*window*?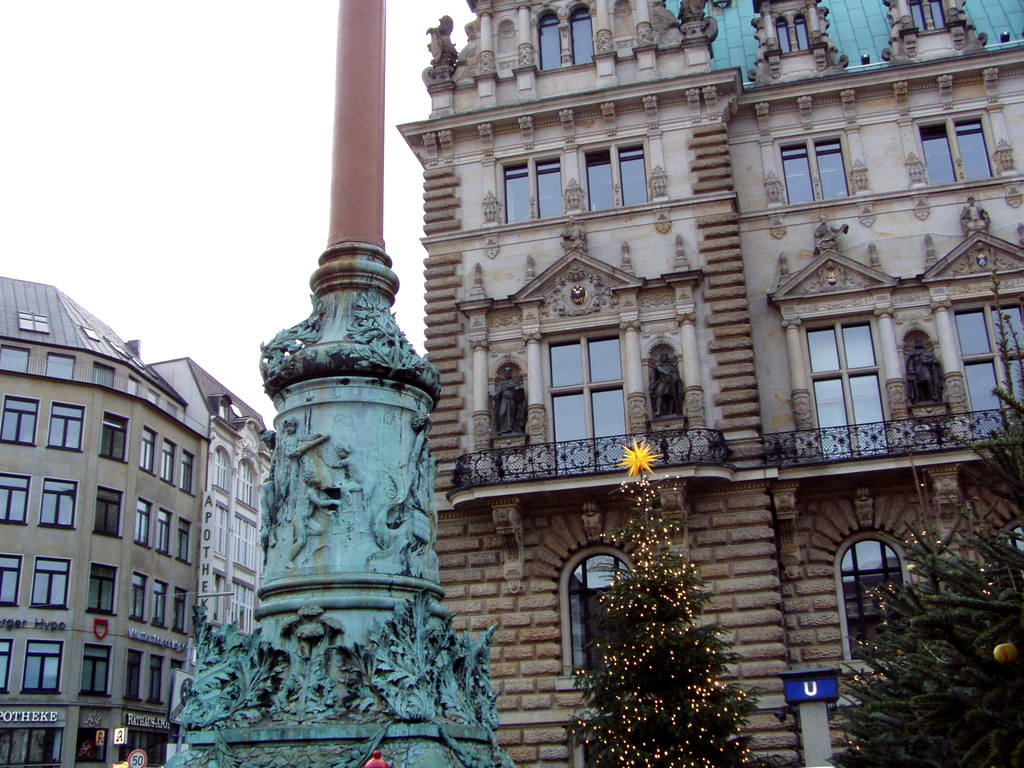
<region>504, 161, 531, 220</region>
